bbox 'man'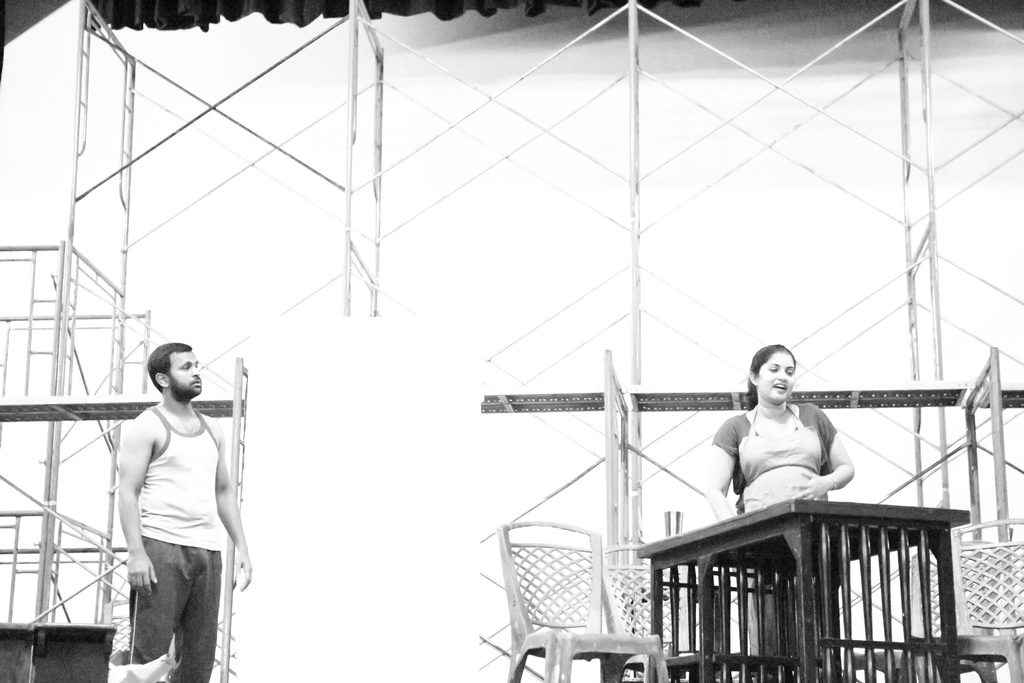
{"x1": 96, "y1": 324, "x2": 259, "y2": 679}
